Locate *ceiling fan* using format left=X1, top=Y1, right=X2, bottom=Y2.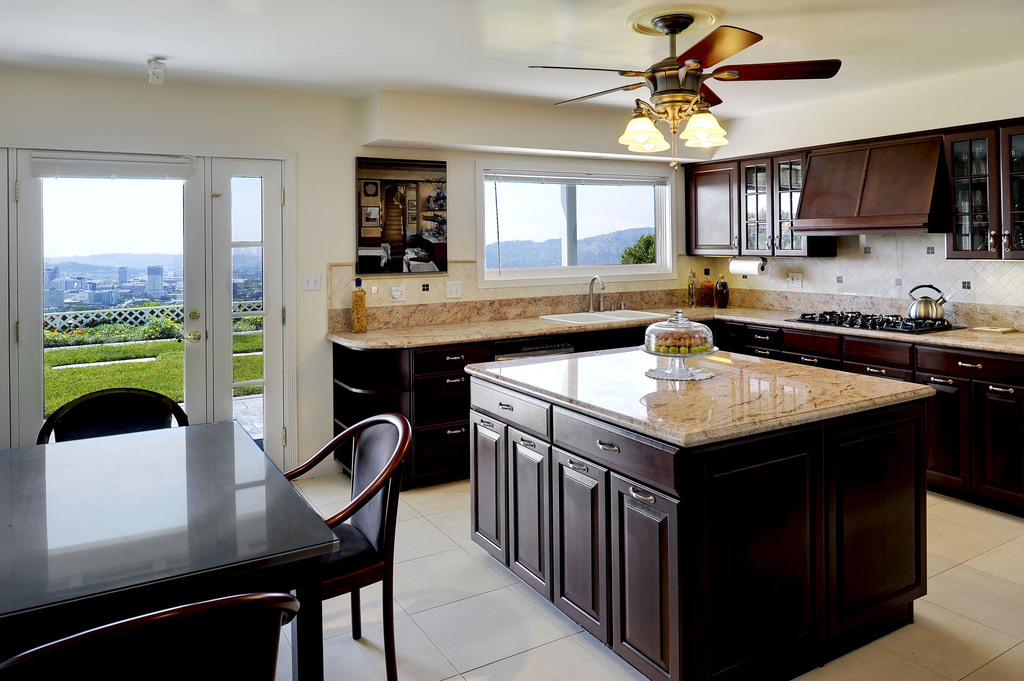
left=527, top=12, right=843, bottom=171.
